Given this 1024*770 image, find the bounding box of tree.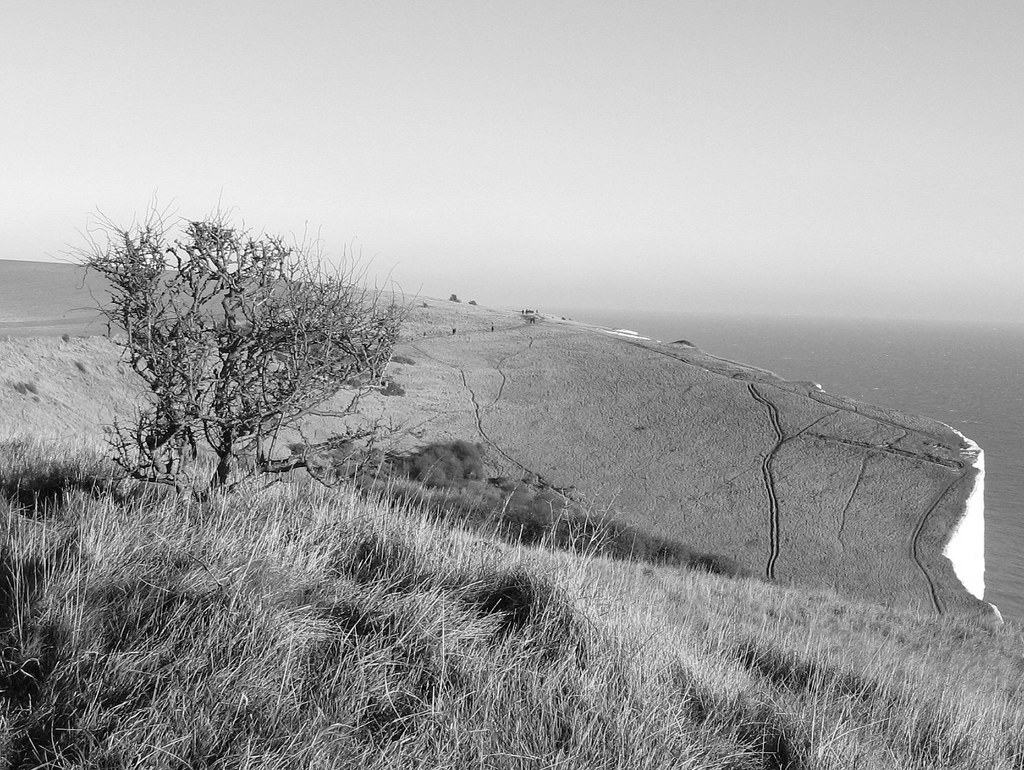
40:188:421:509.
